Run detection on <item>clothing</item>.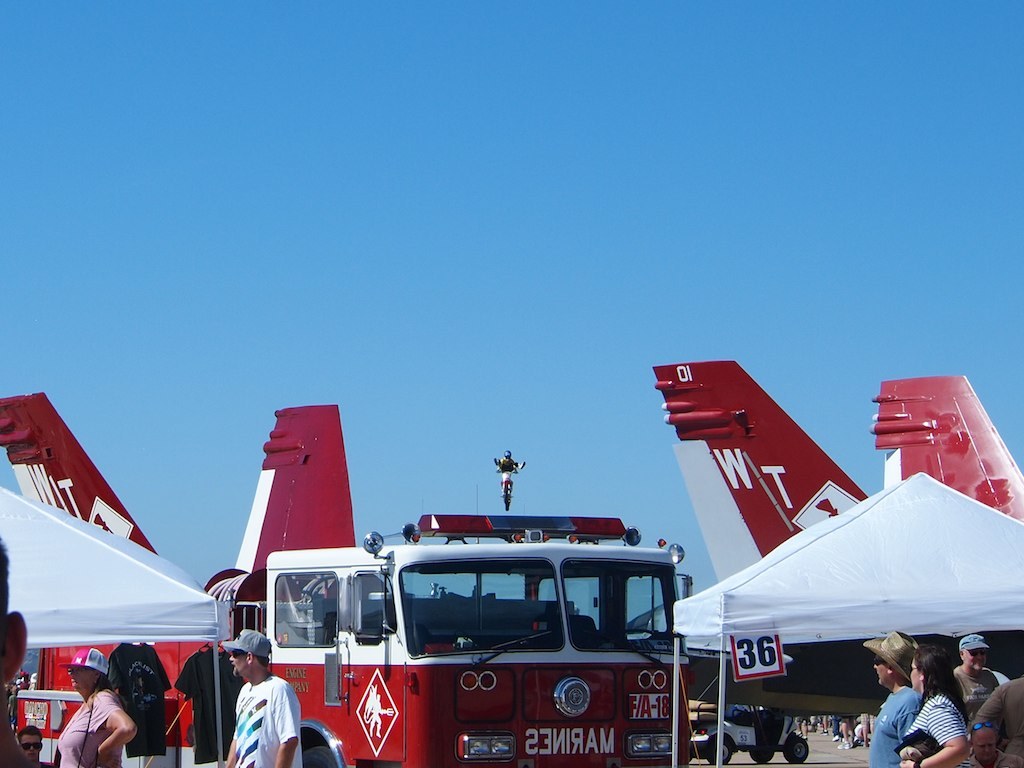
Result: crop(55, 690, 123, 767).
